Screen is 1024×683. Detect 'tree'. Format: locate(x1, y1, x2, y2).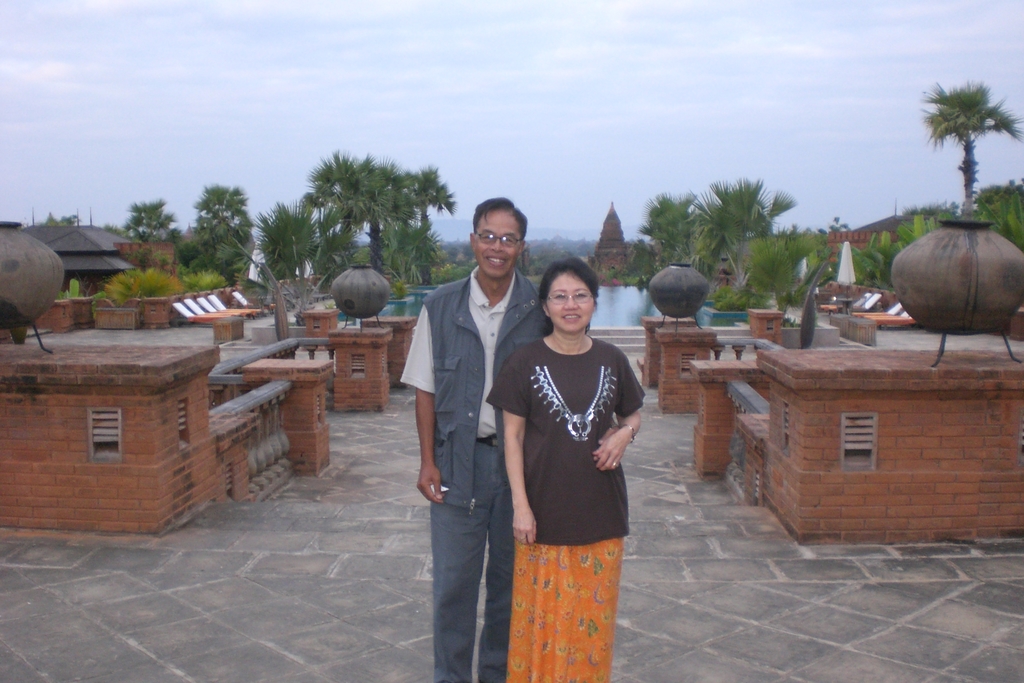
locate(310, 147, 385, 269).
